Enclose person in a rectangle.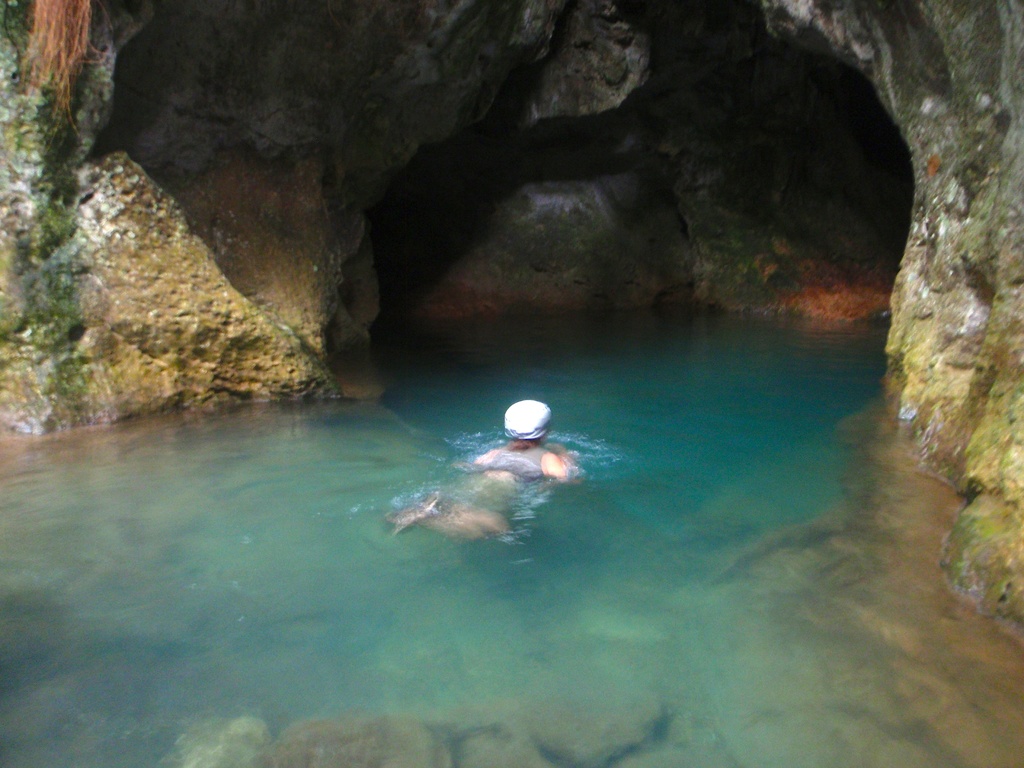
<box>403,403,580,541</box>.
